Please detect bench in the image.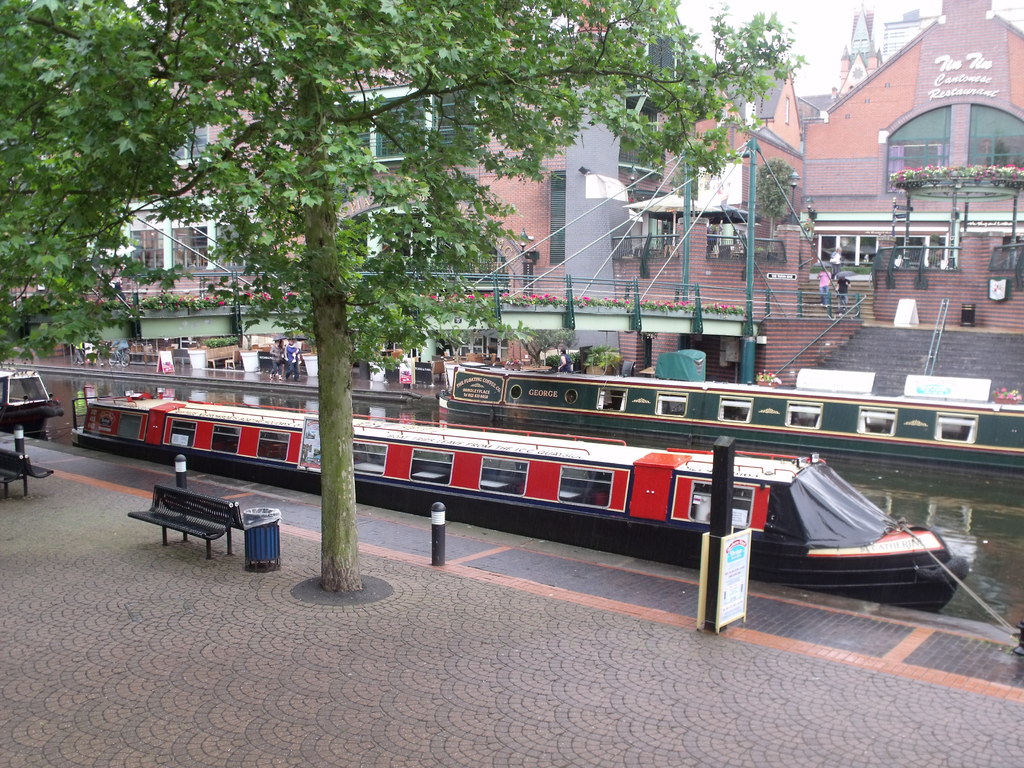
detection(0, 447, 20, 500).
